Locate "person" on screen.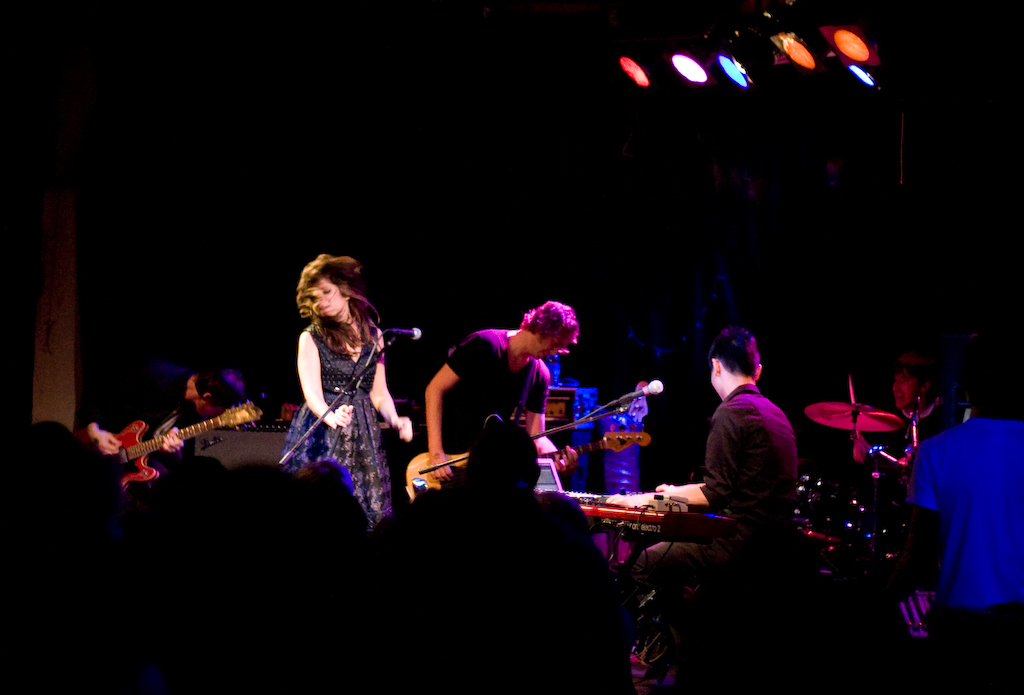
On screen at bbox=(425, 293, 577, 477).
